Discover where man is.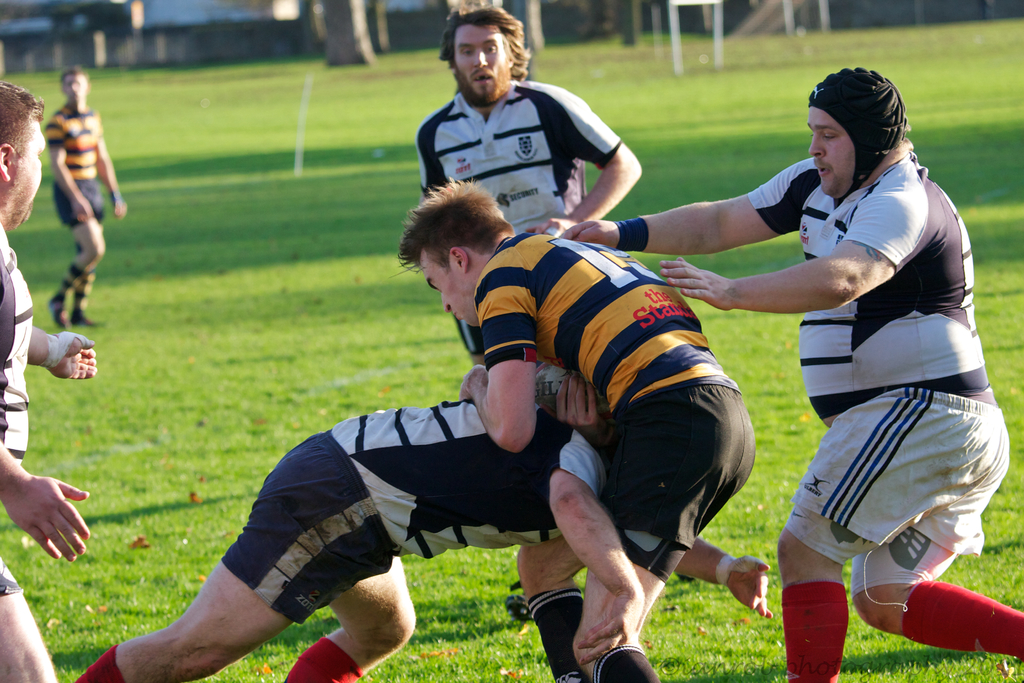
Discovered at [70,359,775,682].
